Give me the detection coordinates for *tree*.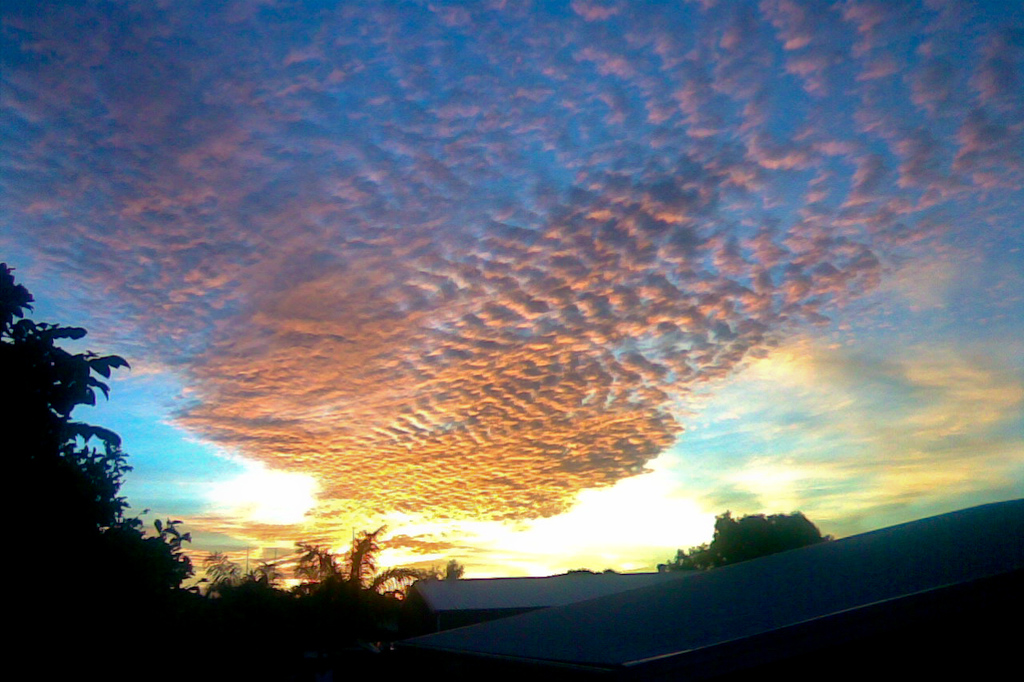
[left=667, top=509, right=832, bottom=587].
